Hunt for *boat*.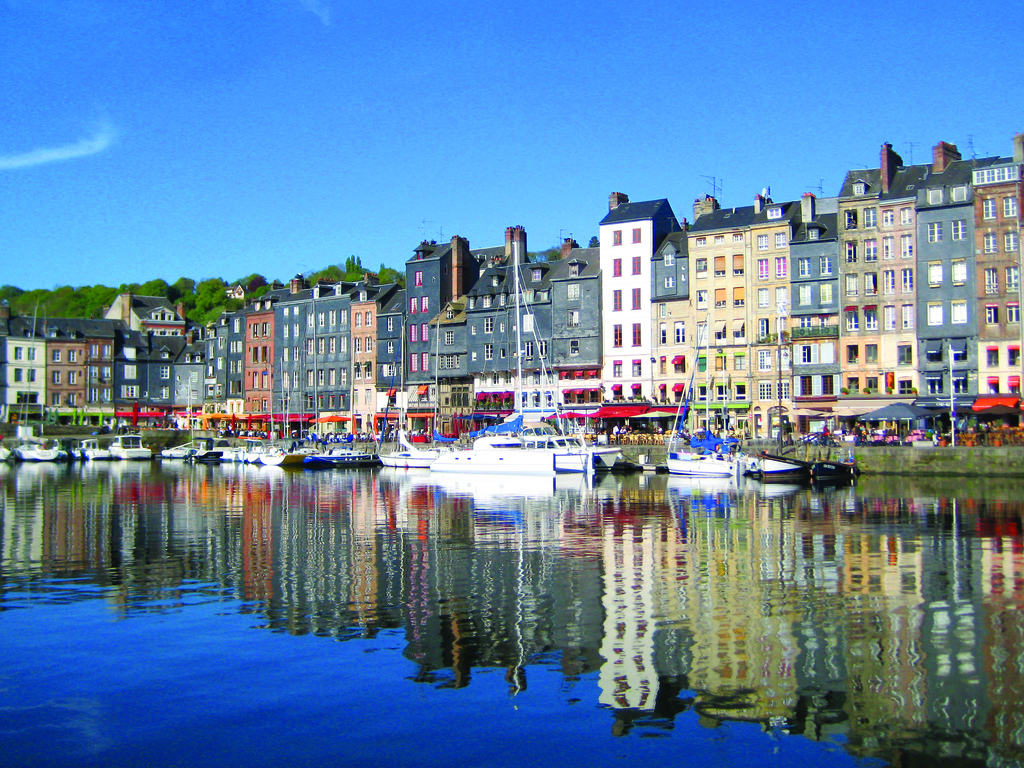
Hunted down at bbox=(437, 235, 625, 481).
